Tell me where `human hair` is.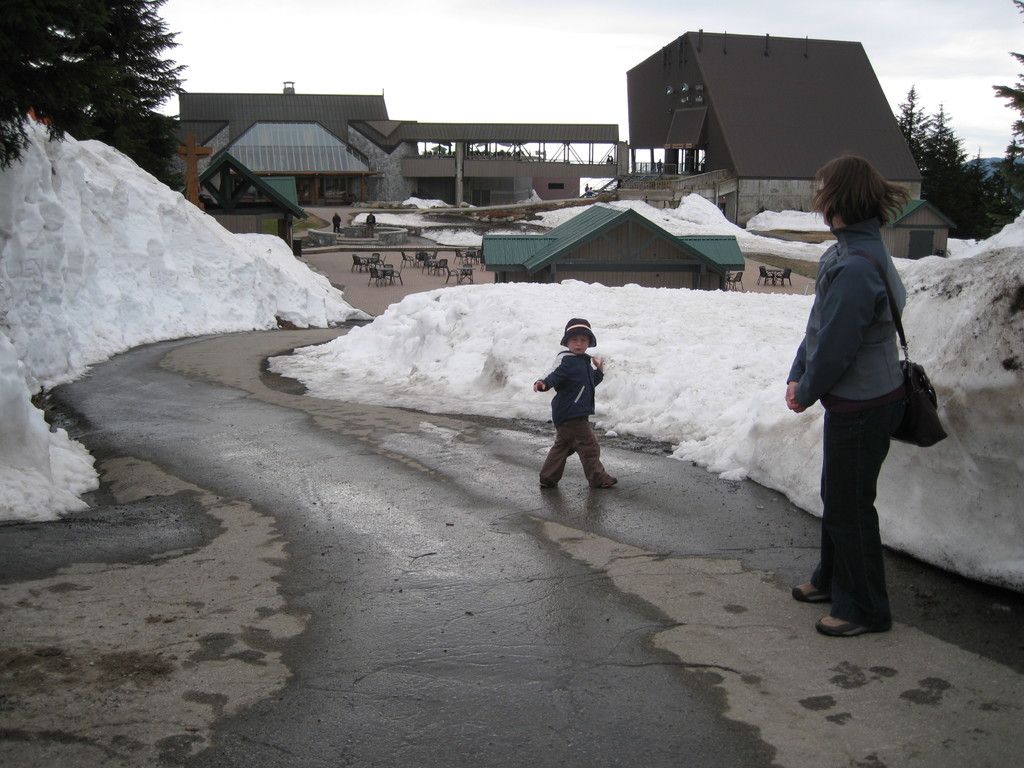
`human hair` is at 806, 157, 911, 239.
